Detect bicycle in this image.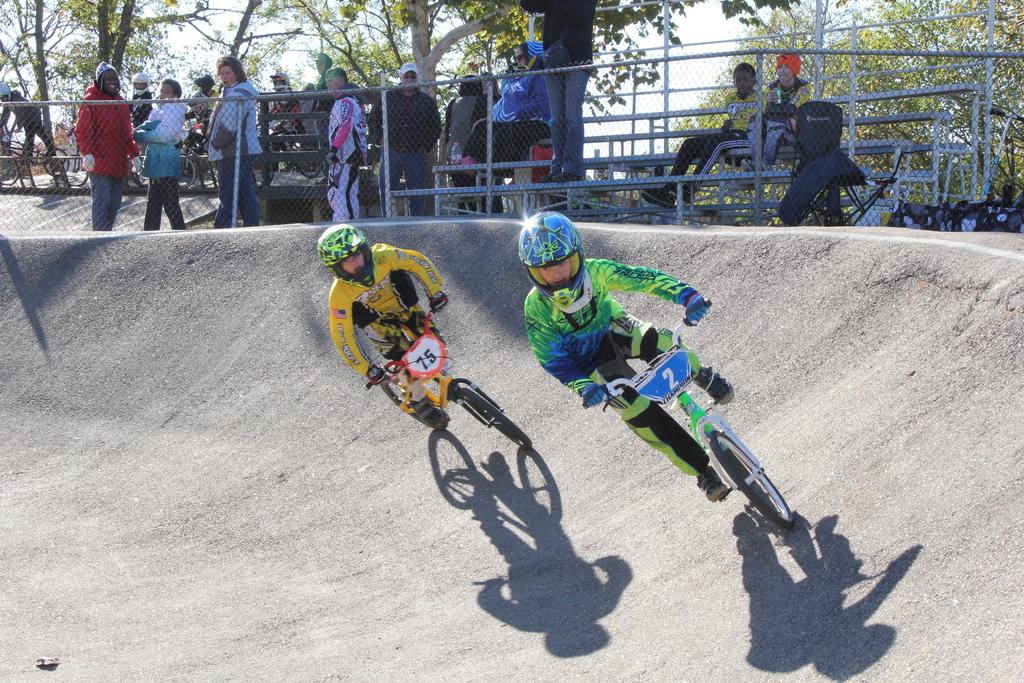
Detection: (x1=365, y1=295, x2=532, y2=450).
